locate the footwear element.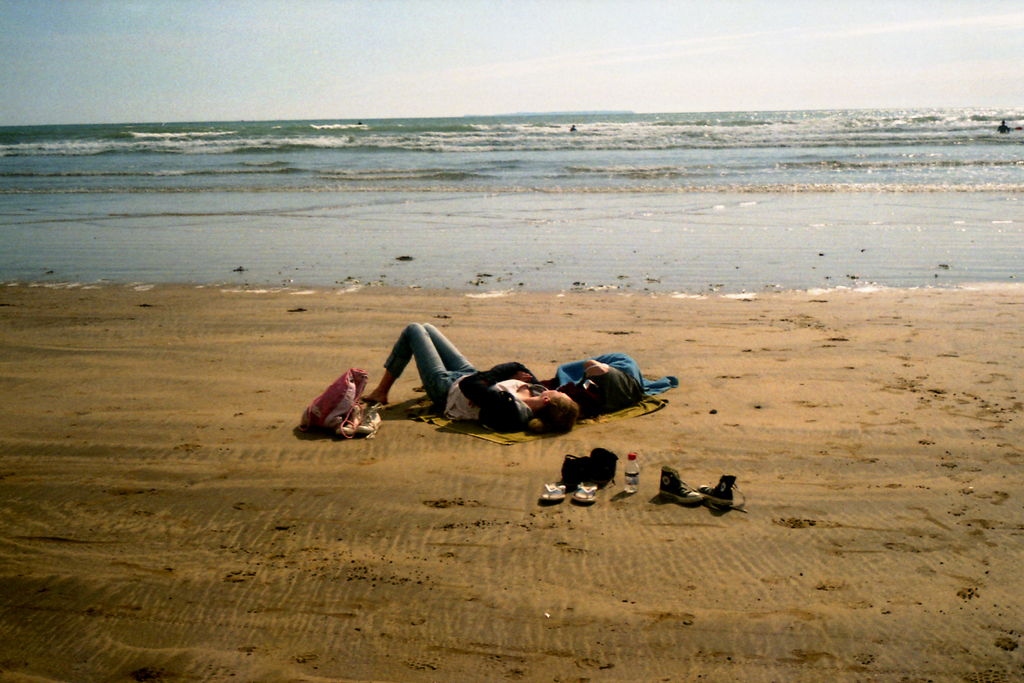
Element bbox: select_region(536, 480, 566, 501).
